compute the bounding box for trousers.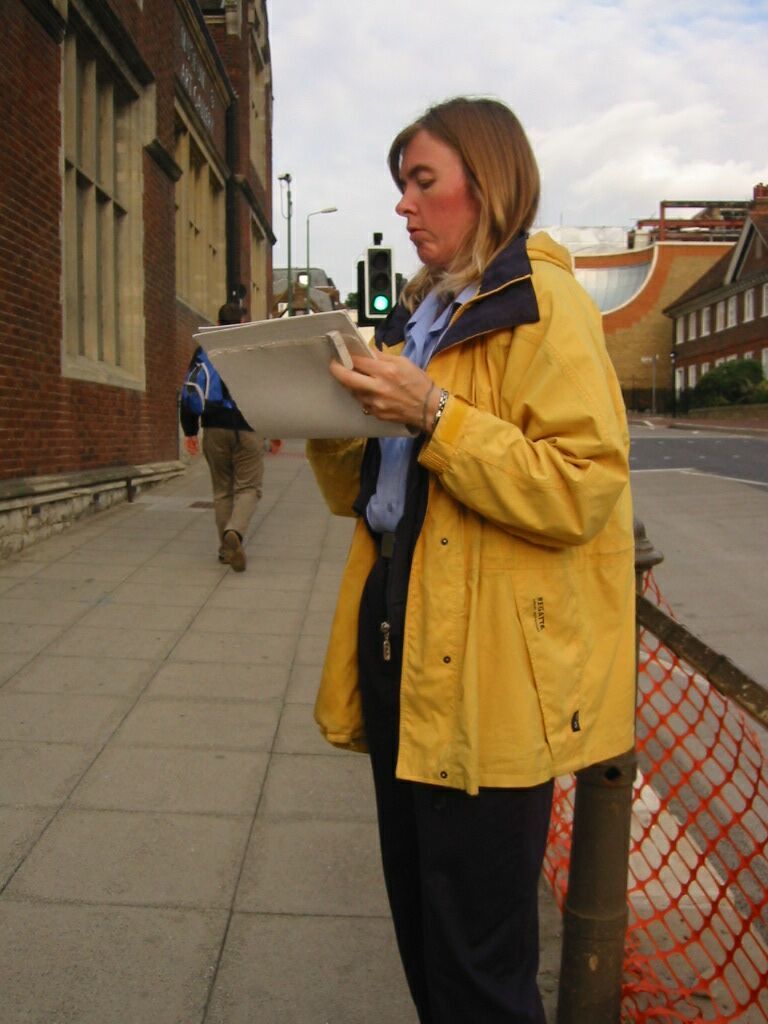
box=[384, 762, 578, 994].
